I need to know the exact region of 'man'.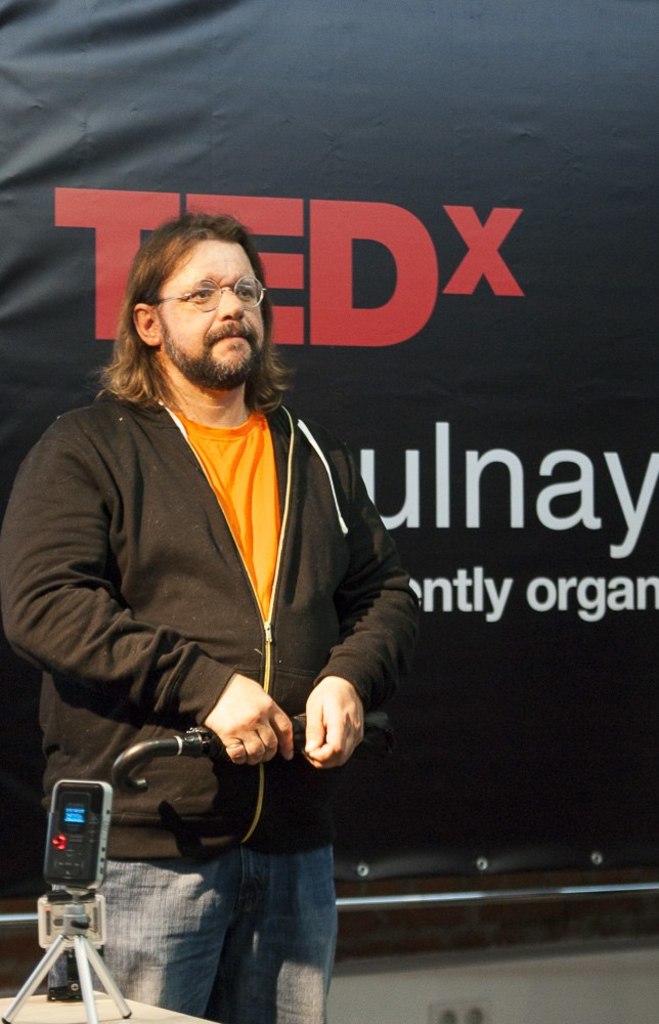
Region: Rect(0, 209, 420, 1023).
